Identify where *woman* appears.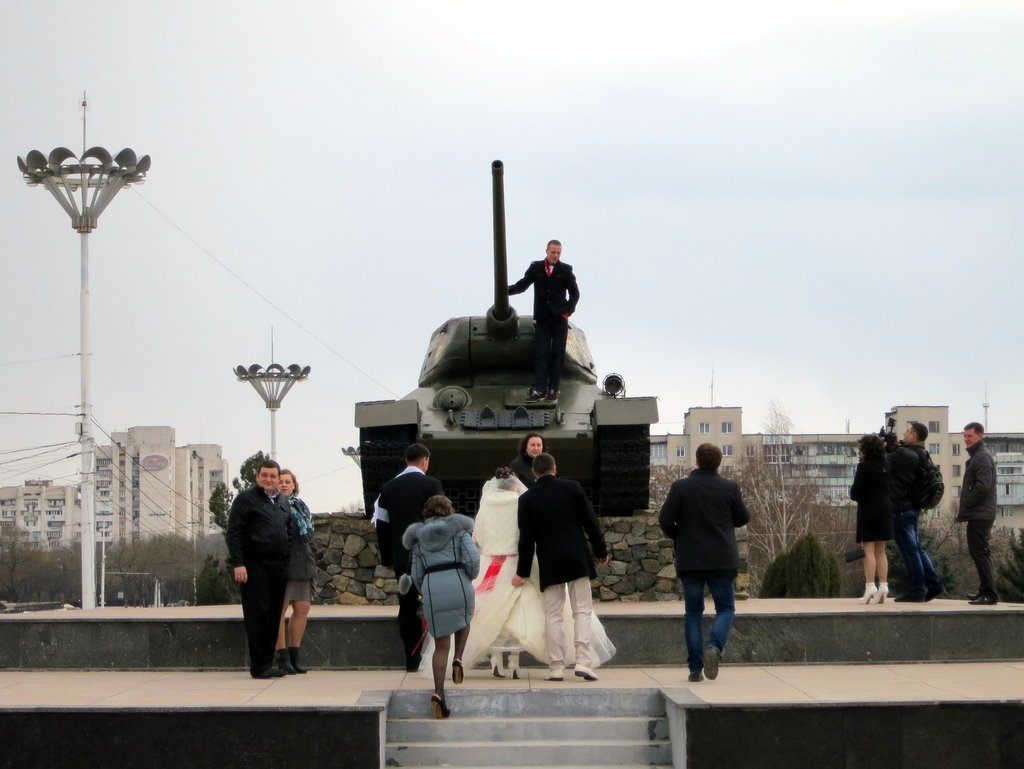
Appears at 848:432:886:604.
